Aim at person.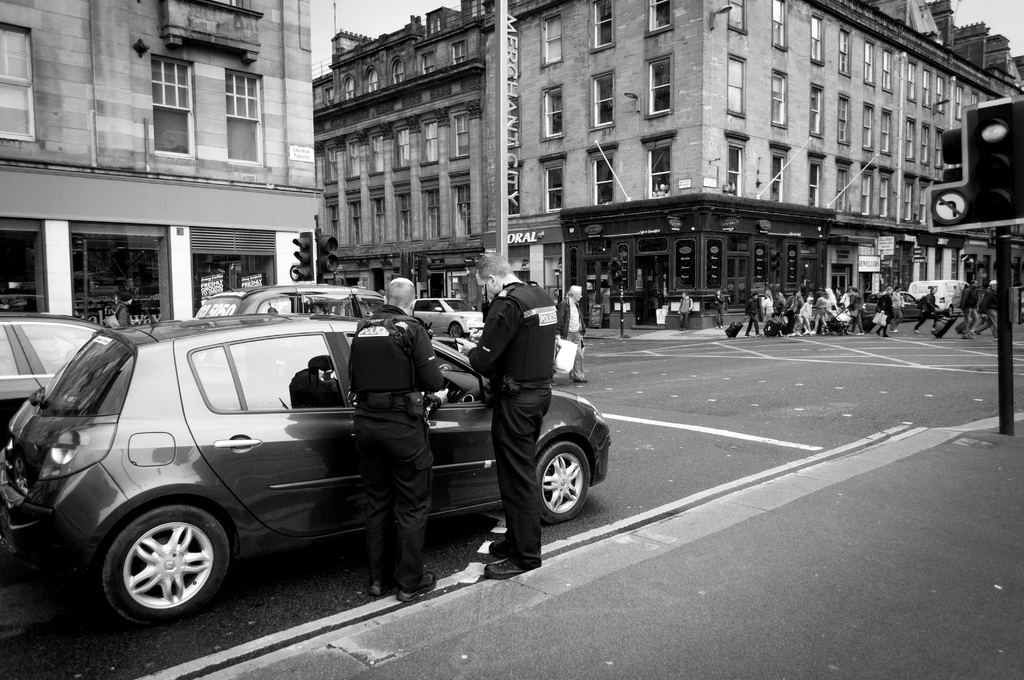
Aimed at 474/253/556/584.
